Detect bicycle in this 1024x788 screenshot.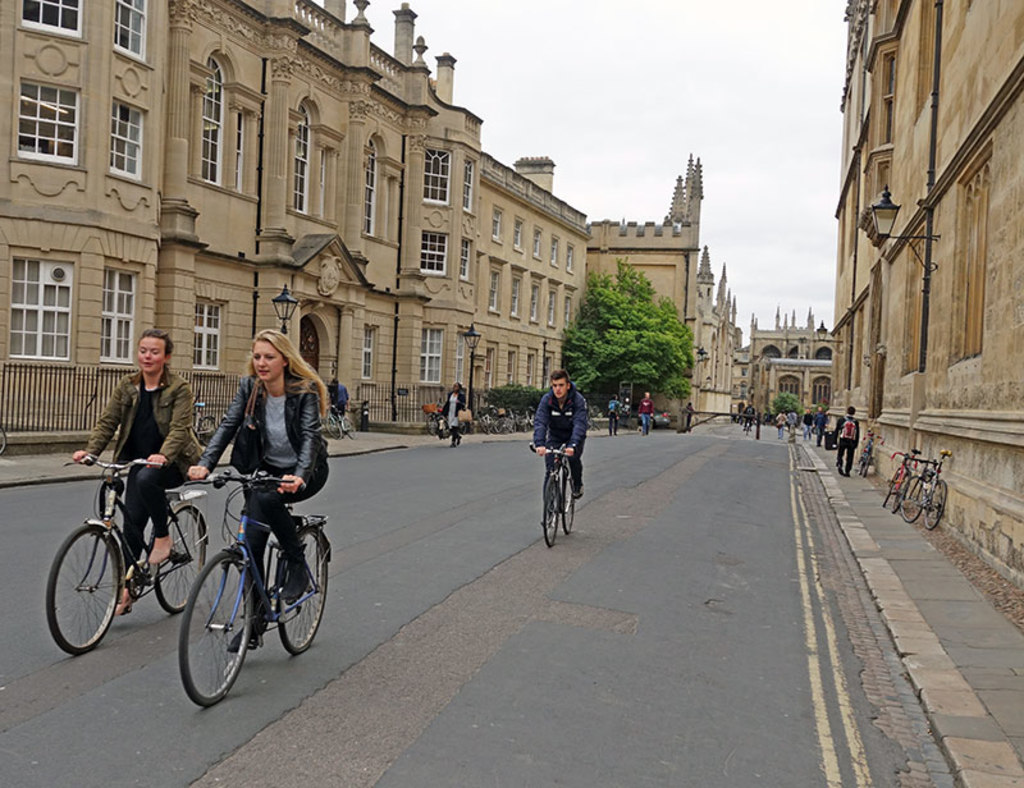
Detection: (184,467,330,704).
